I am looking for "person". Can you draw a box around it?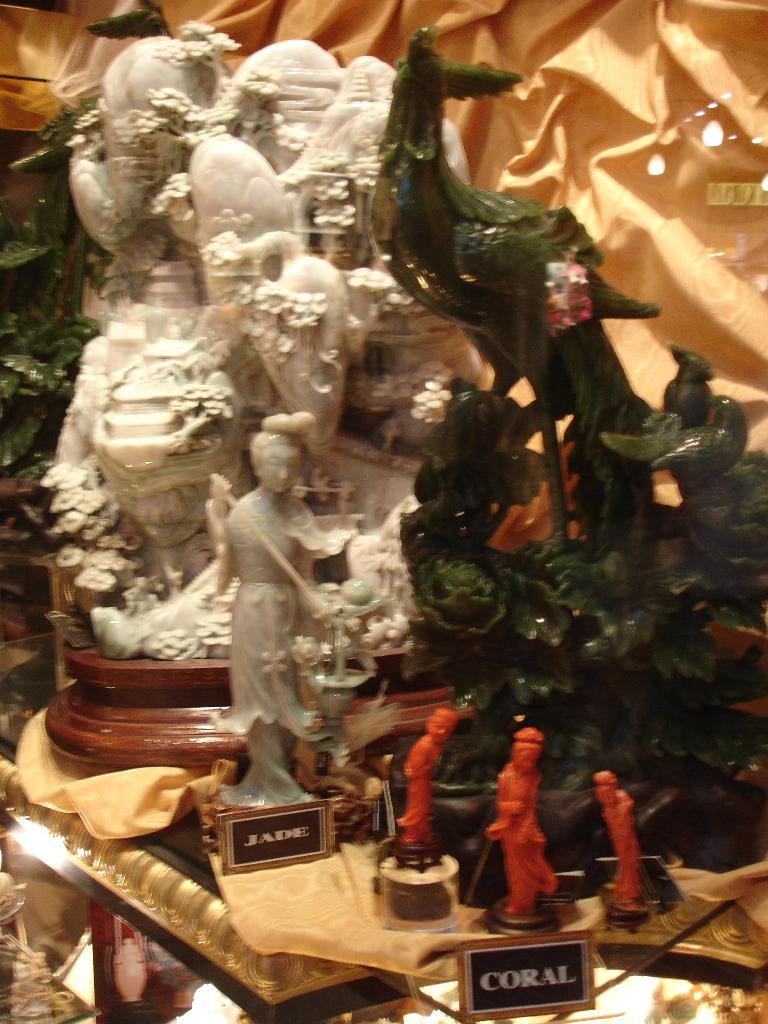
Sure, the bounding box is bbox=[397, 706, 451, 841].
